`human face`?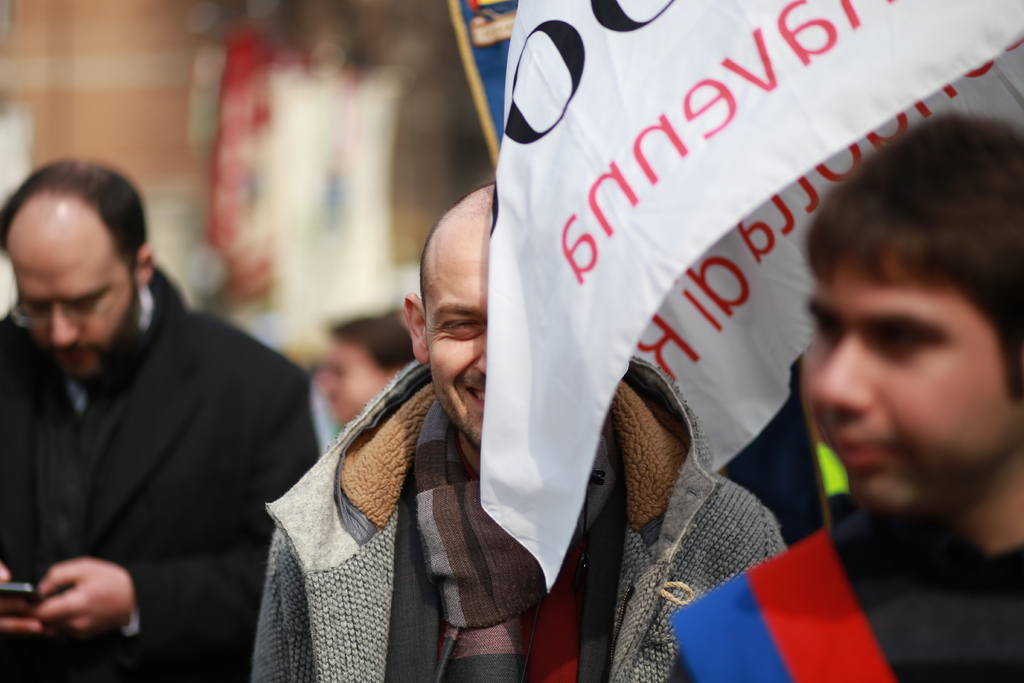
<bbox>794, 247, 1008, 513</bbox>
